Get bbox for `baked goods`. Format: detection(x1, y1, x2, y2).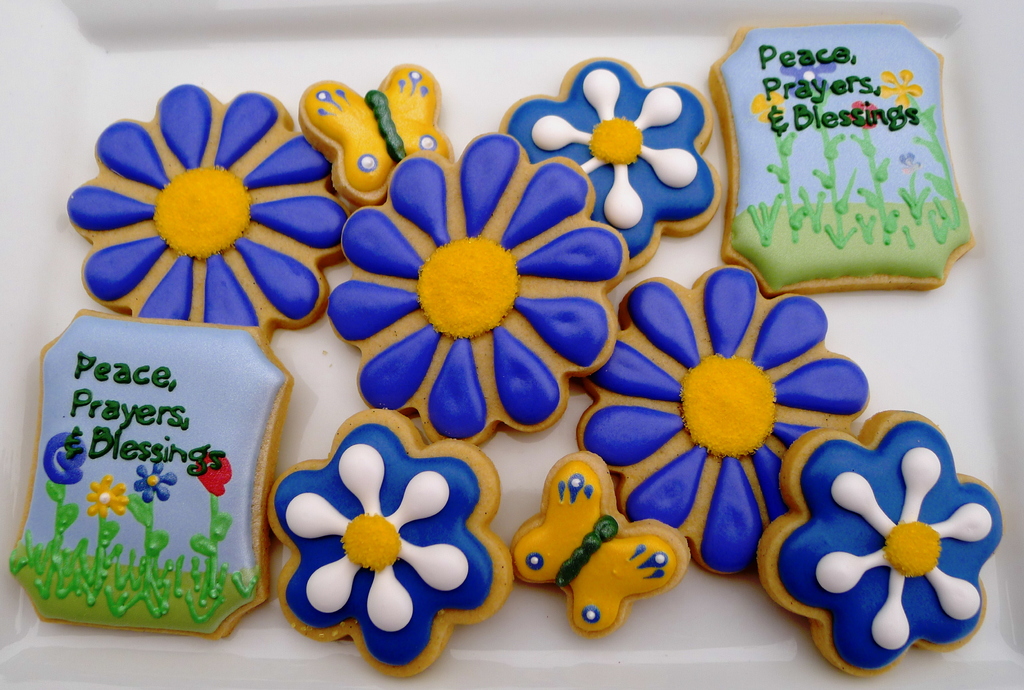
detection(298, 62, 455, 208).
